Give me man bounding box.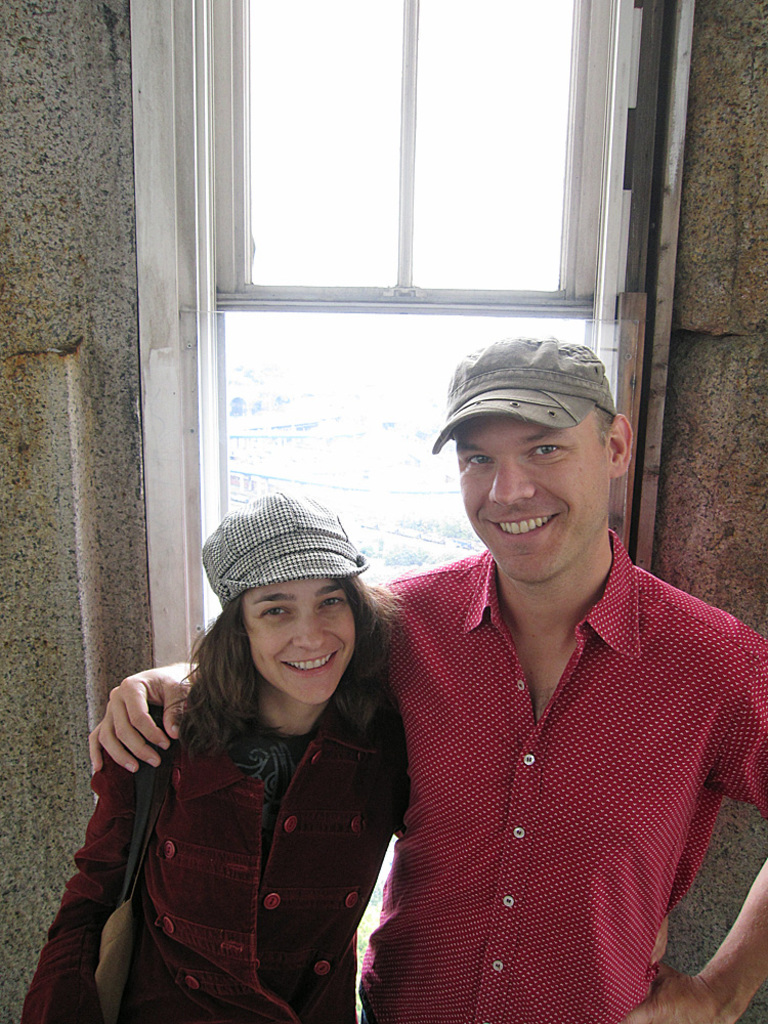
locate(81, 335, 767, 1023).
